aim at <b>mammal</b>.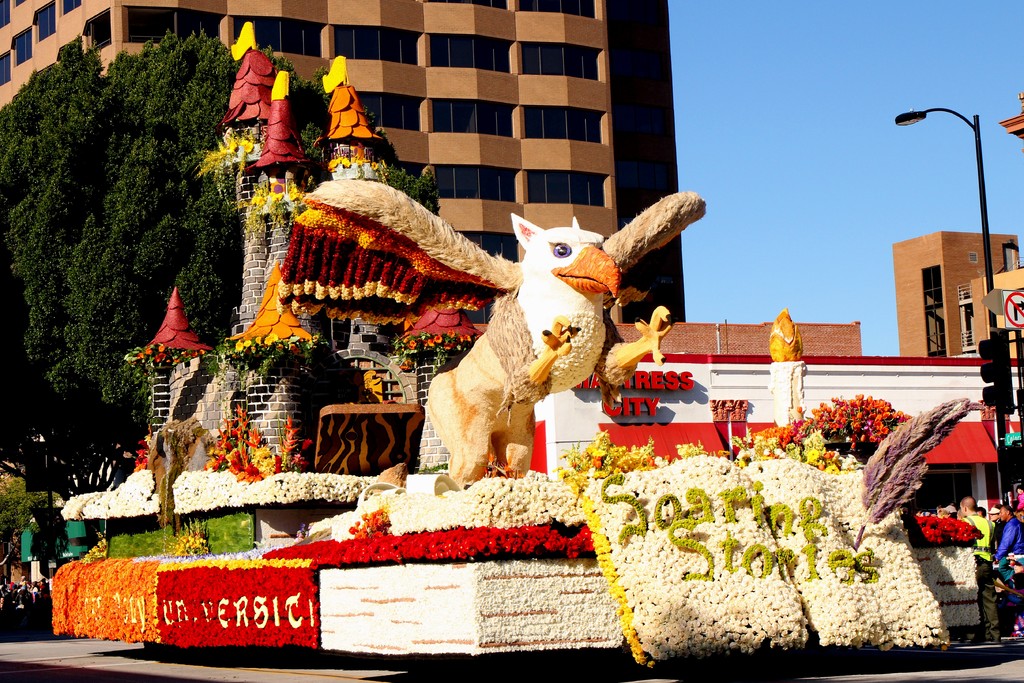
Aimed at bbox=[1013, 488, 1023, 522].
